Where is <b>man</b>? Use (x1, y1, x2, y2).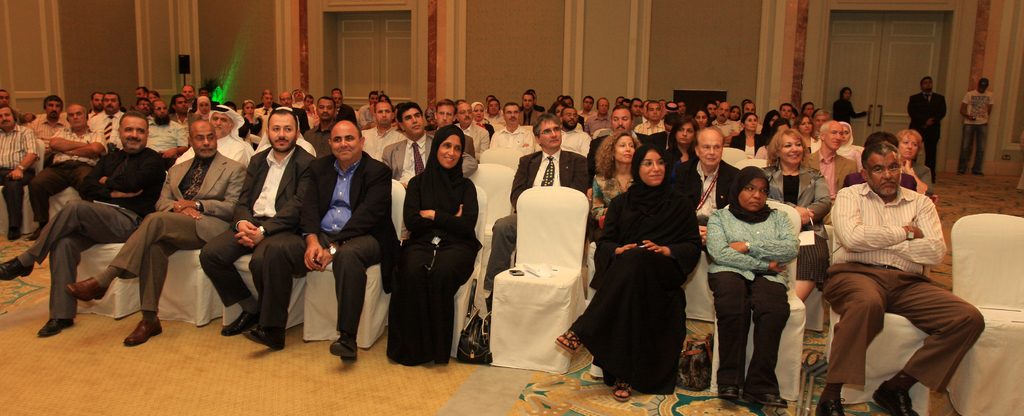
(908, 74, 948, 187).
